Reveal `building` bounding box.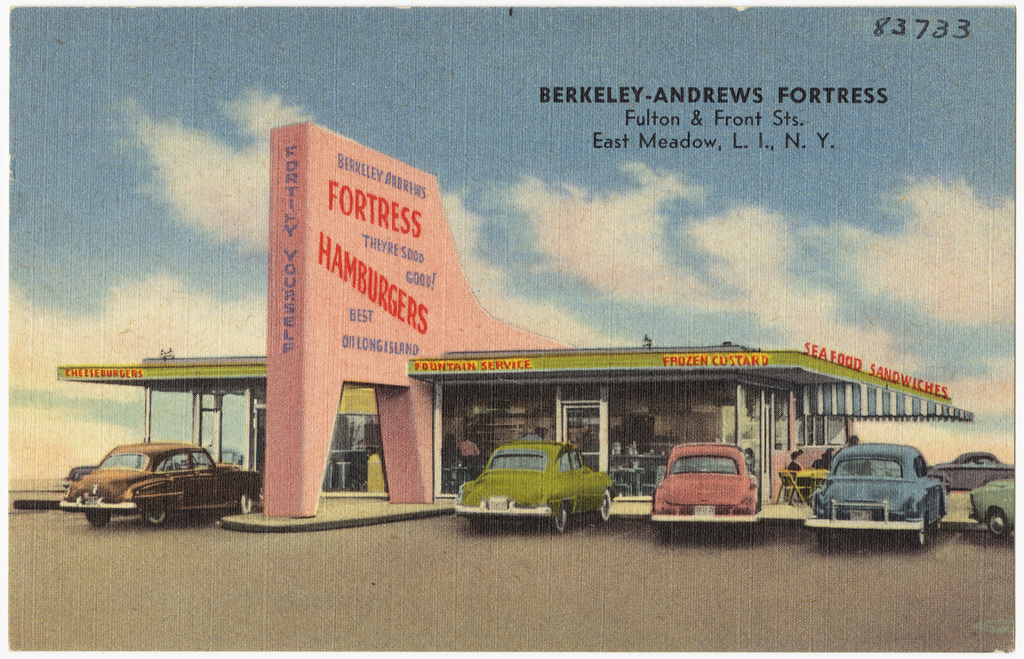
Revealed: 53:119:973:519.
